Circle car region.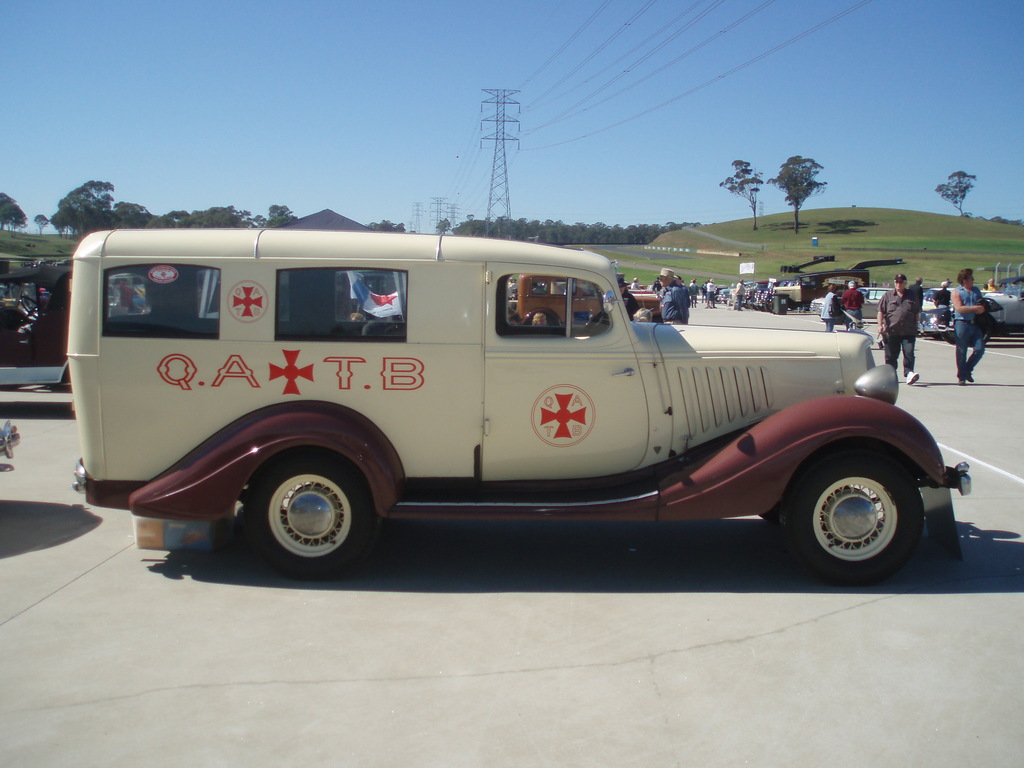
Region: locate(65, 228, 972, 584).
